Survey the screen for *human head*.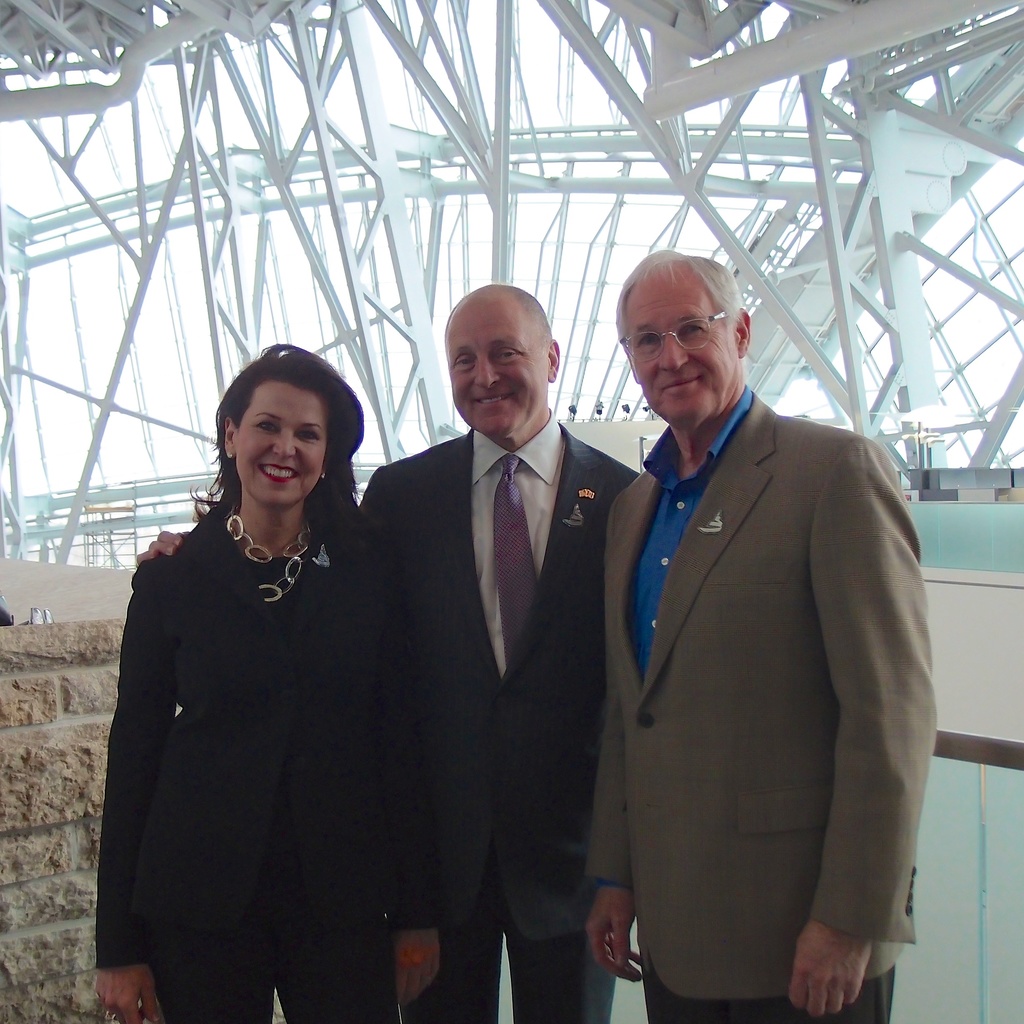
Survey found: 615/246/750/433.
